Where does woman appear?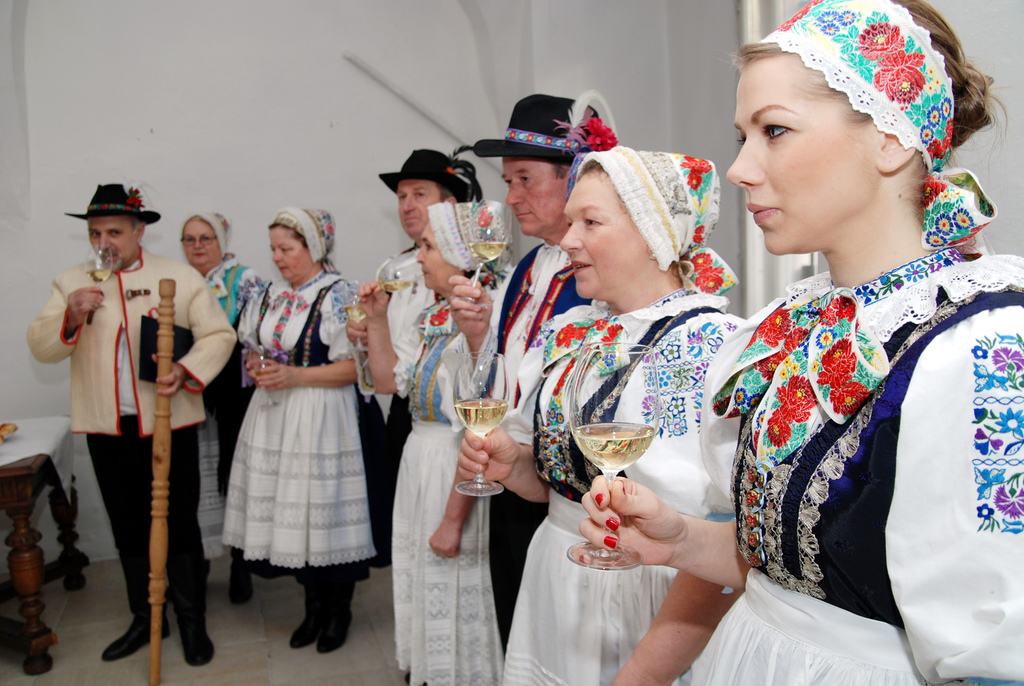
Appears at bbox=[230, 206, 359, 646].
